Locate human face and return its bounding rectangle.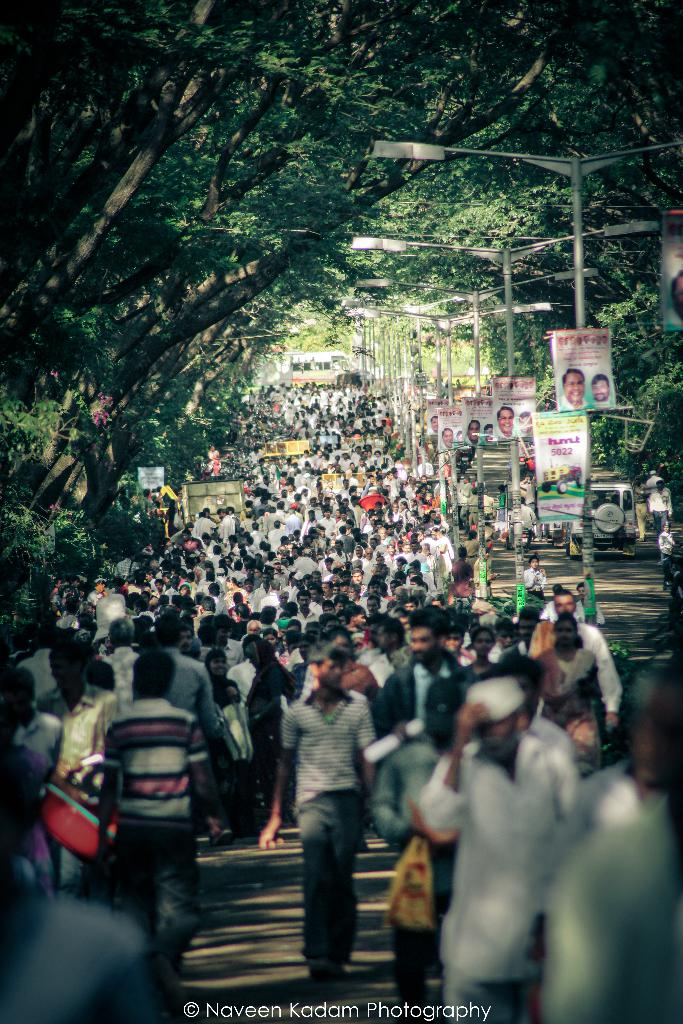
l=313, t=573, r=322, b=581.
